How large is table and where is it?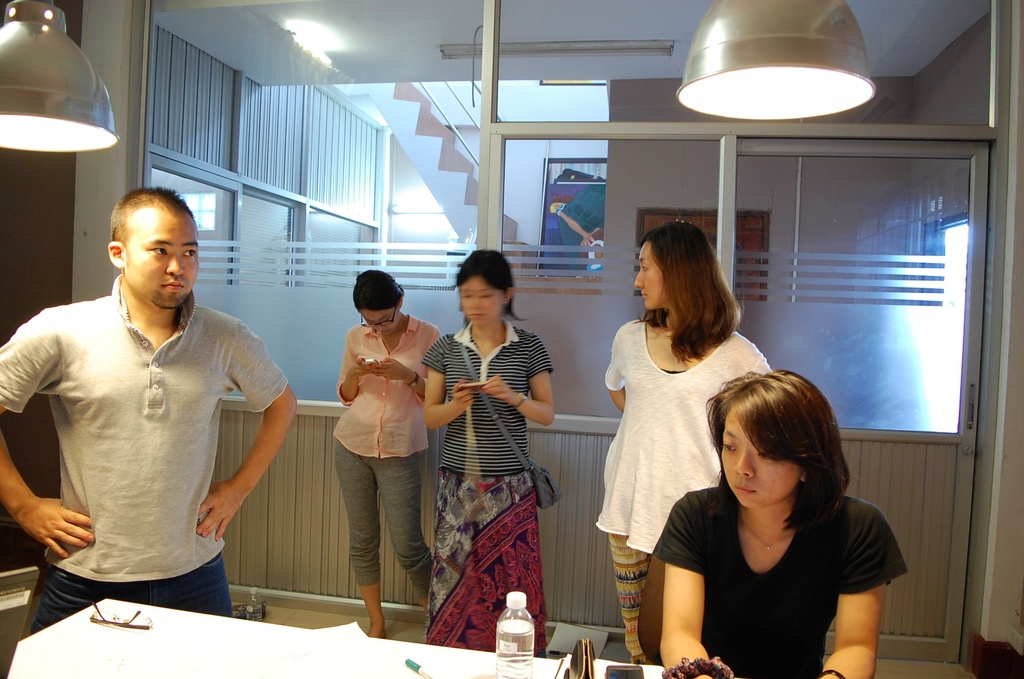
Bounding box: [14,590,733,678].
